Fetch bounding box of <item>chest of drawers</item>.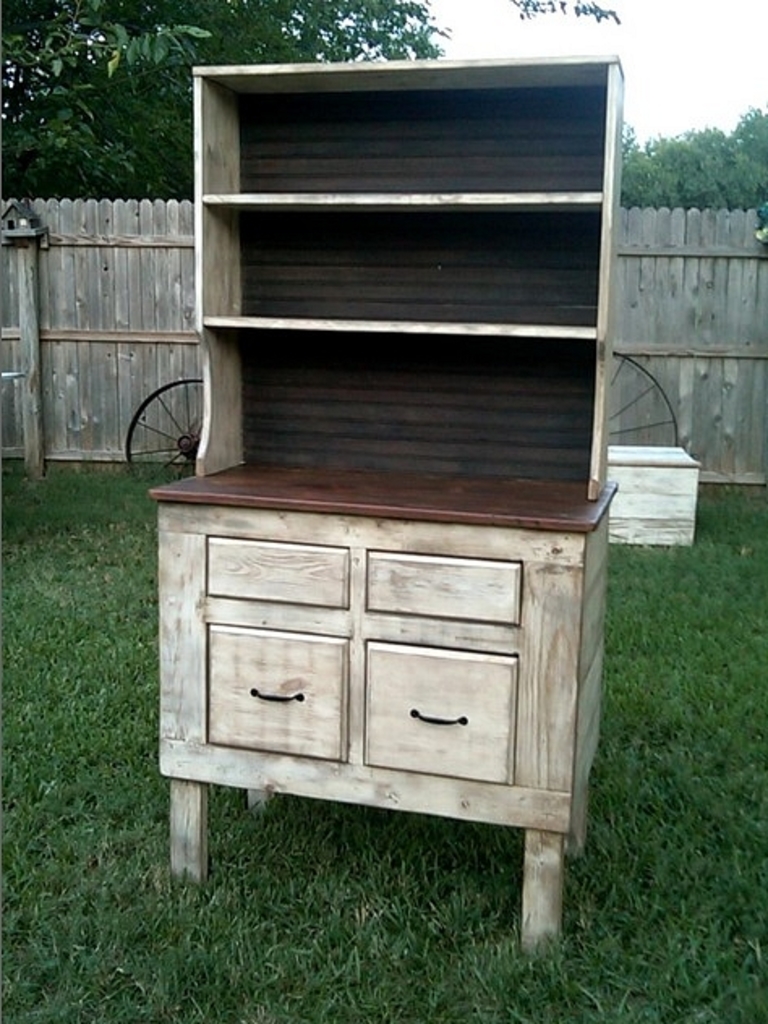
Bbox: <bbox>151, 55, 627, 966</bbox>.
